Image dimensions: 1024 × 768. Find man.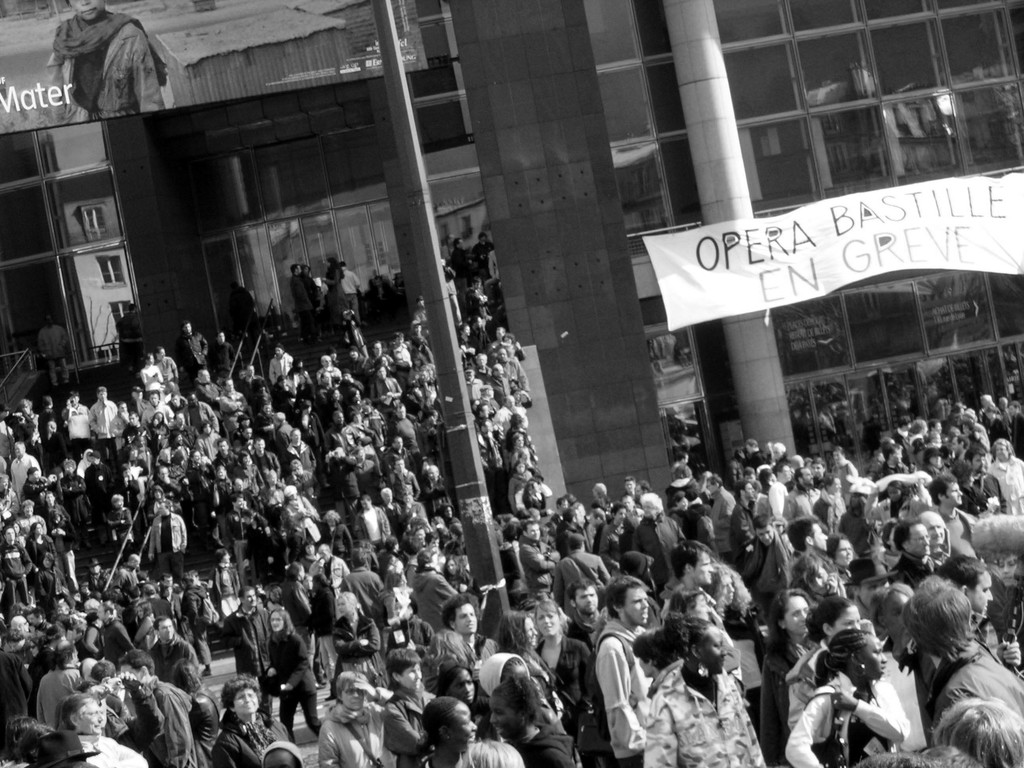
detection(591, 604, 663, 751).
